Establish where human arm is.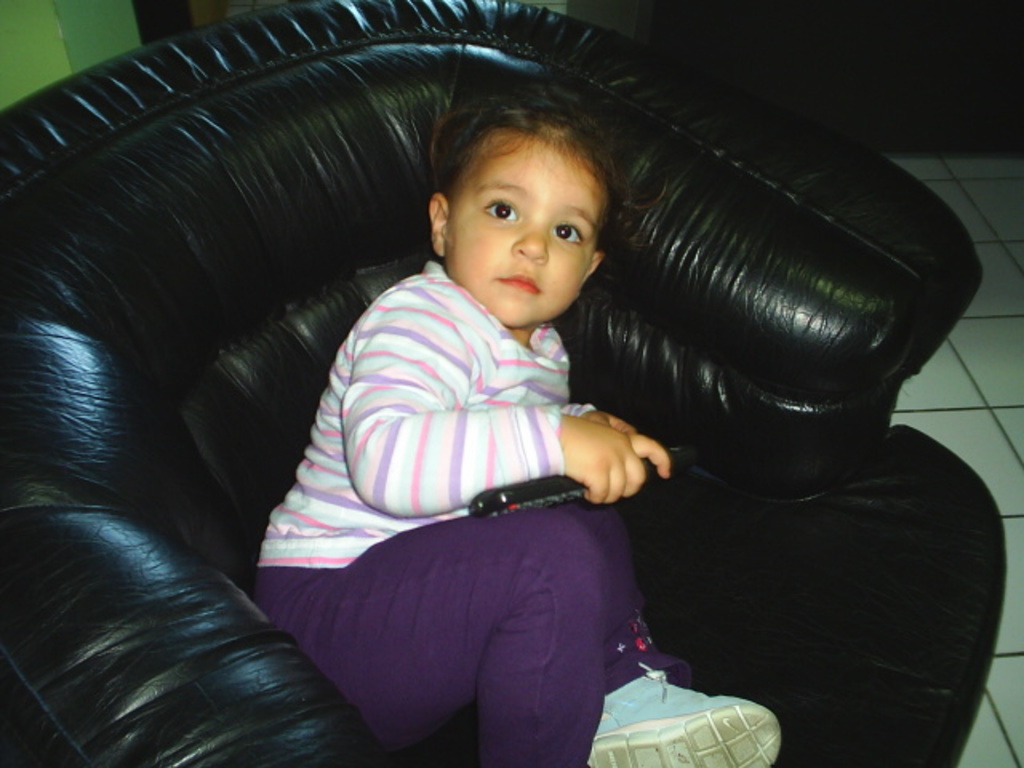
Established at locate(342, 290, 669, 520).
